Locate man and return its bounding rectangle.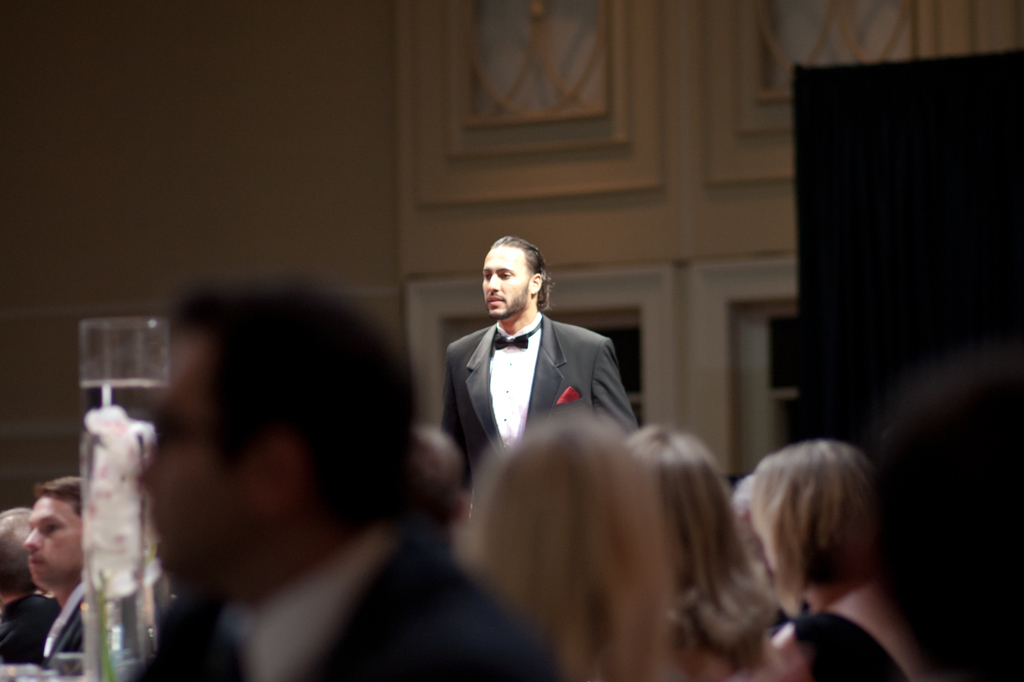
(x1=24, y1=468, x2=102, y2=667).
